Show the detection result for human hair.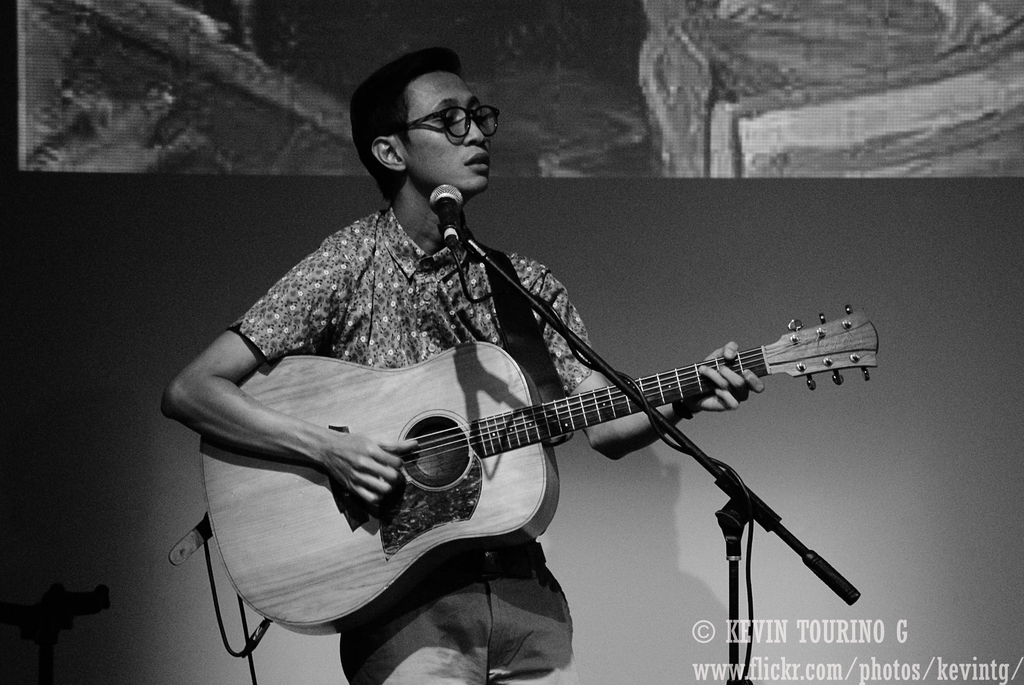
351 47 461 197.
